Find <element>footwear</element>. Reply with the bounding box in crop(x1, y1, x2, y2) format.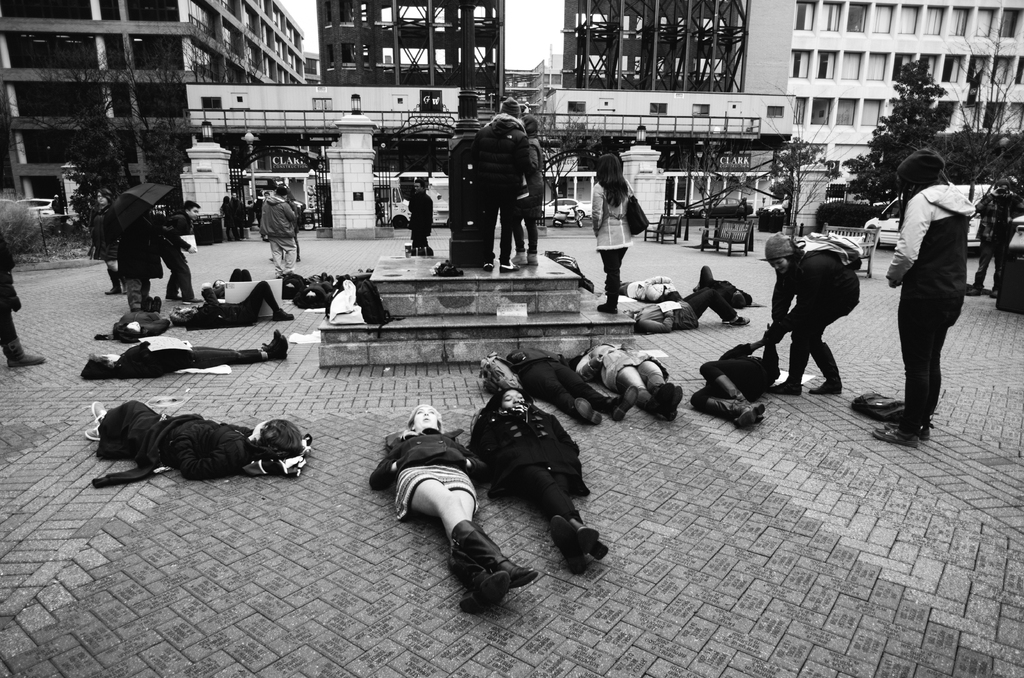
crop(526, 250, 540, 265).
